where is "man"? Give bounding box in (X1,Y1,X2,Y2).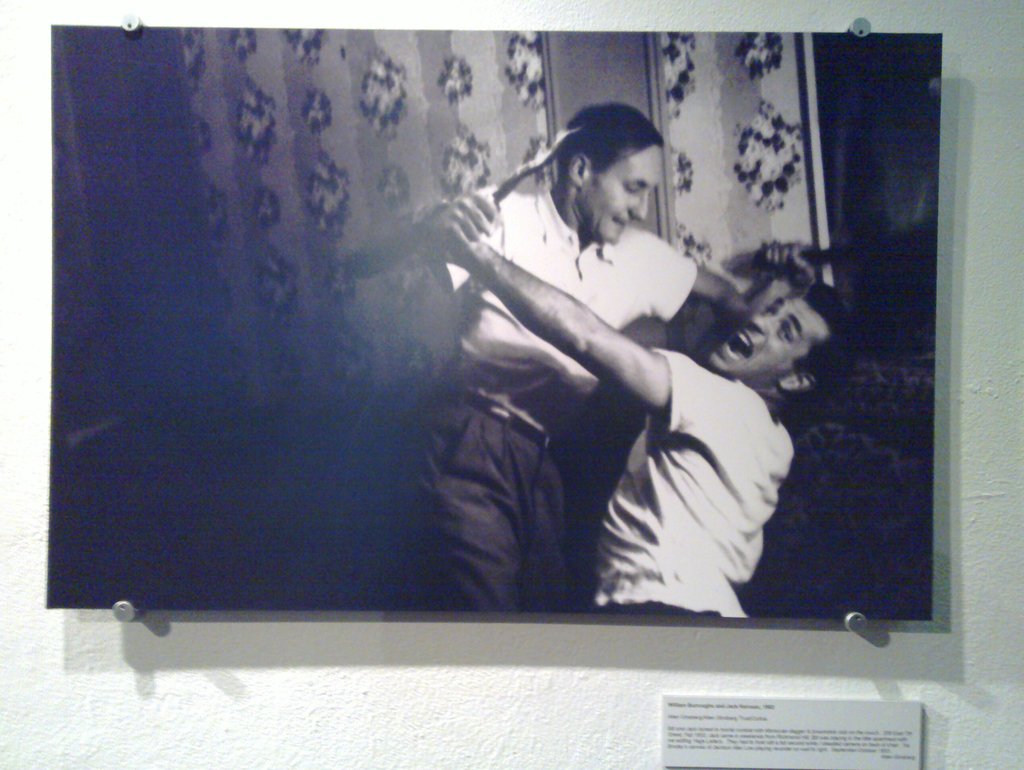
(342,98,757,612).
